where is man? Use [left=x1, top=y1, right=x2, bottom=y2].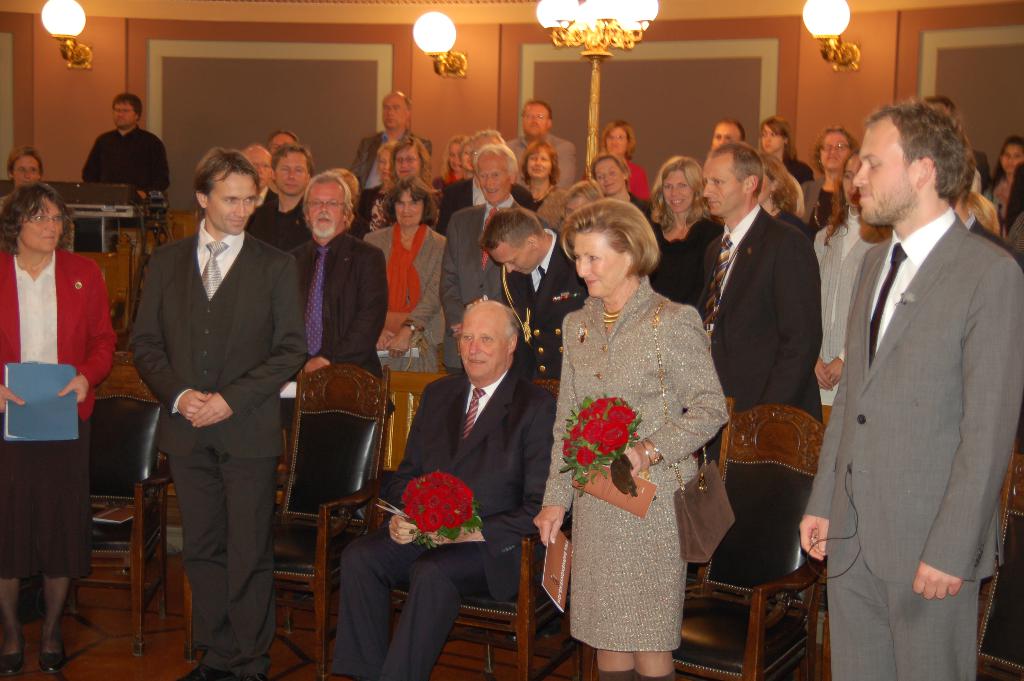
[left=803, top=22, right=1012, bottom=680].
